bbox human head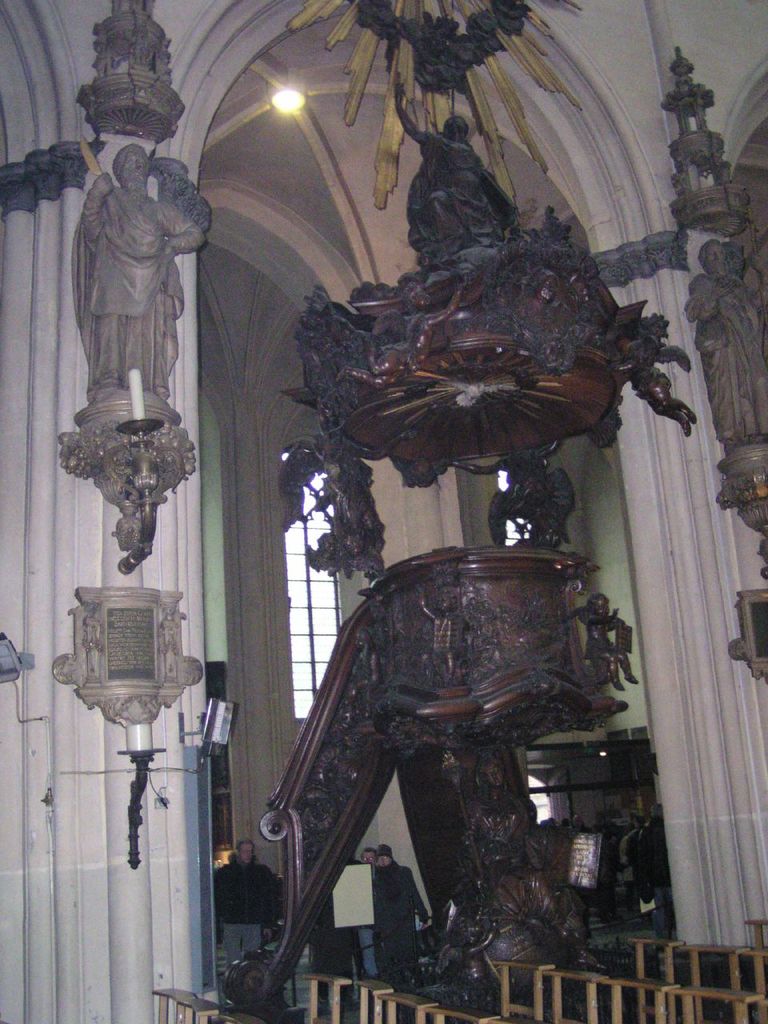
[x1=698, y1=241, x2=726, y2=276]
